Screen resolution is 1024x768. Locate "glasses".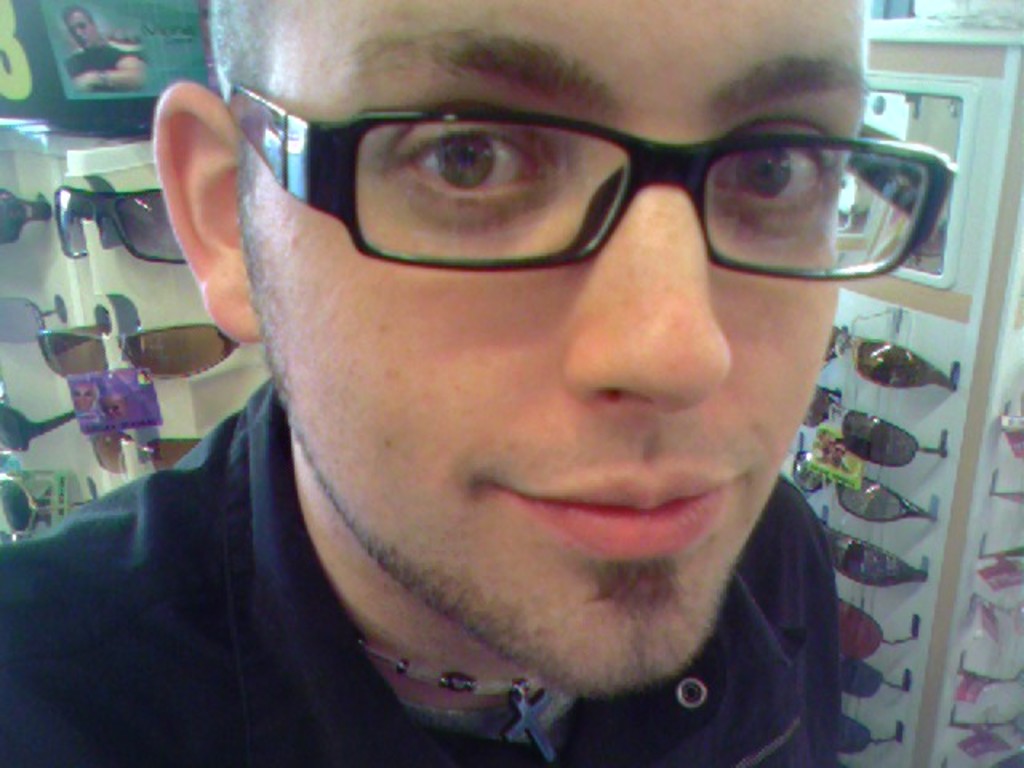
211/80/966/278.
